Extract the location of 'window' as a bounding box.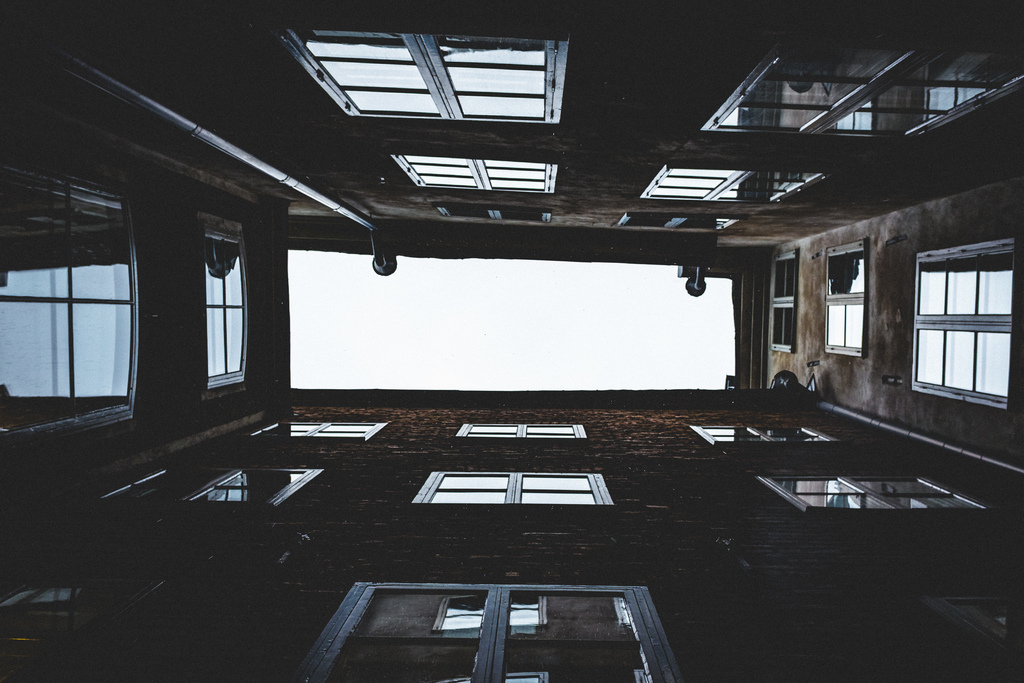
[750, 471, 997, 518].
